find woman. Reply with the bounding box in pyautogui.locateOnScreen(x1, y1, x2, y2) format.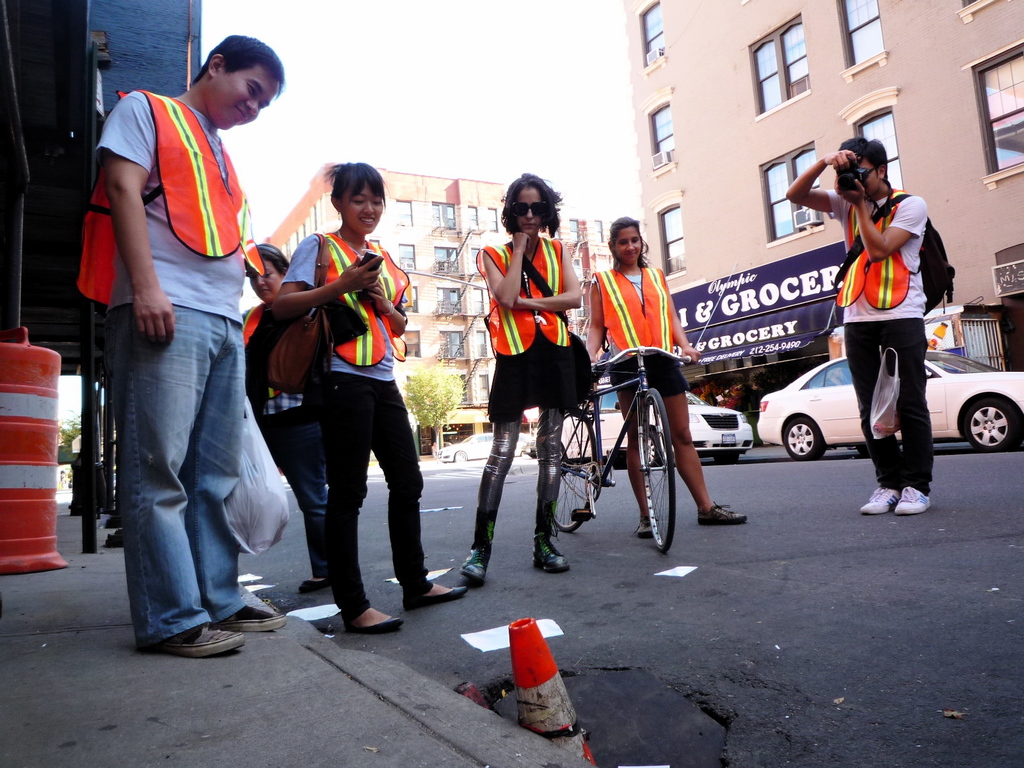
pyautogui.locateOnScreen(586, 213, 764, 538).
